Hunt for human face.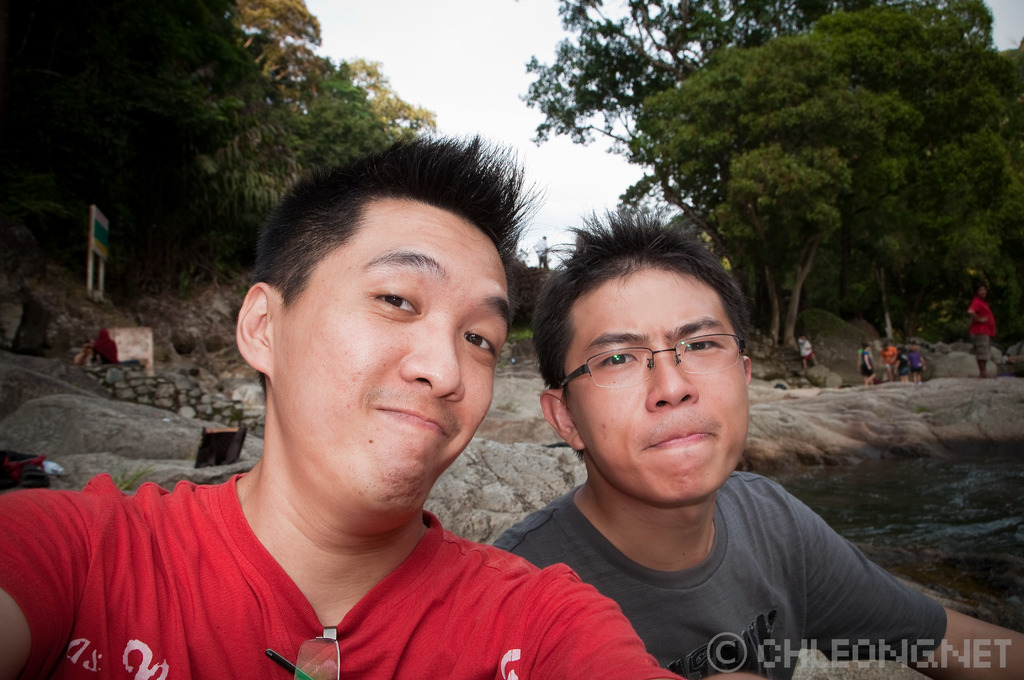
Hunted down at <box>569,268,749,504</box>.
